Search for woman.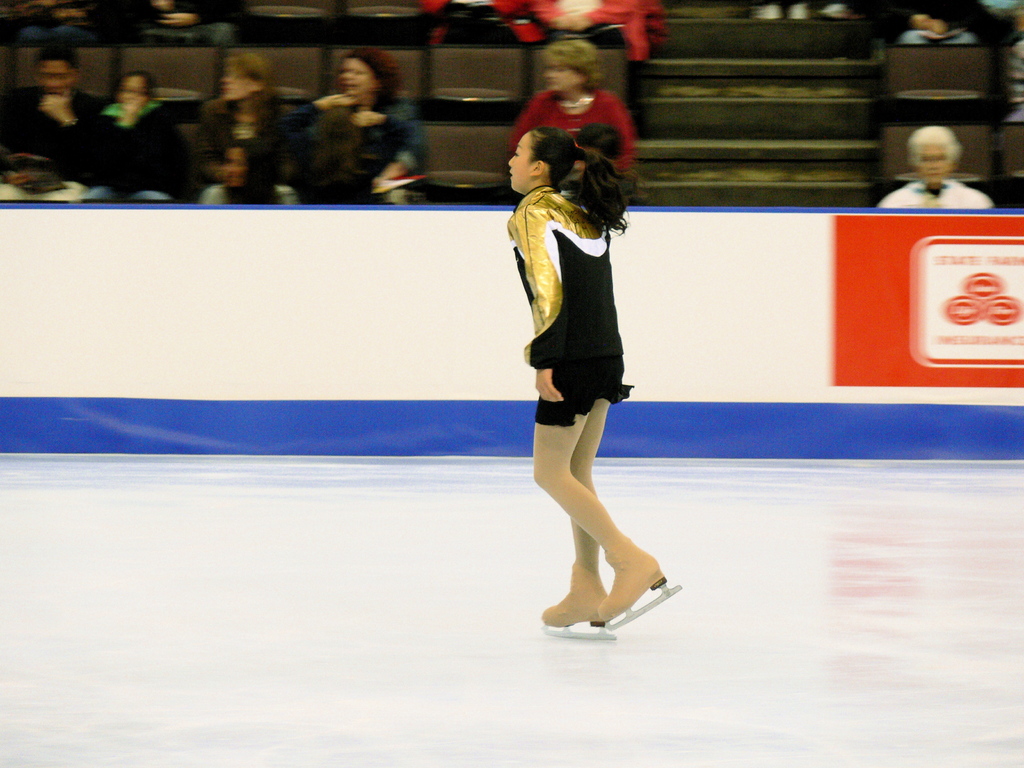
Found at [left=294, top=47, right=424, bottom=182].
